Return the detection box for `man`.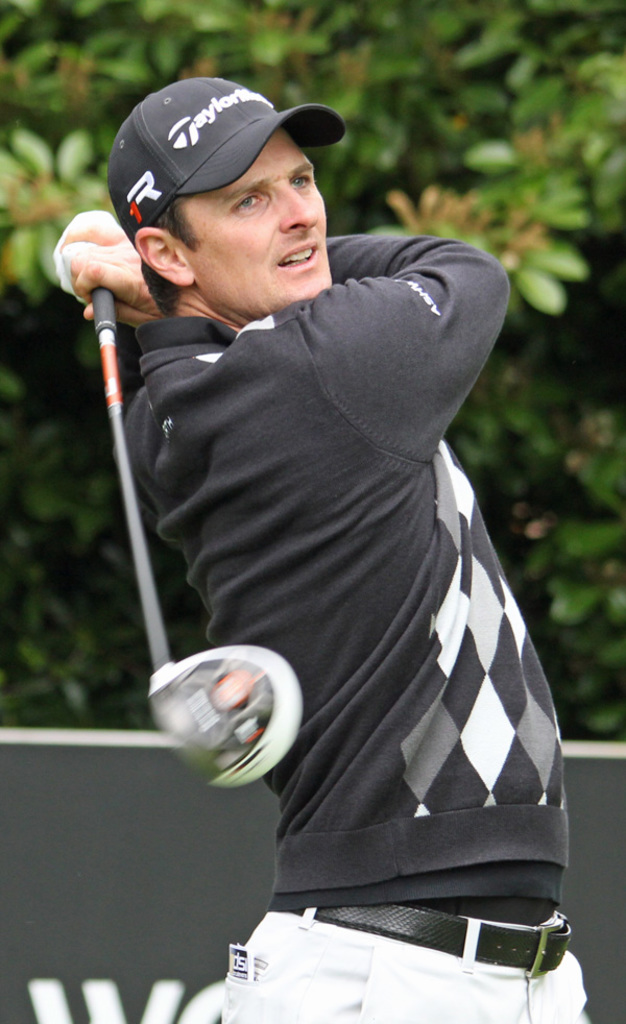
box=[54, 72, 582, 1023].
